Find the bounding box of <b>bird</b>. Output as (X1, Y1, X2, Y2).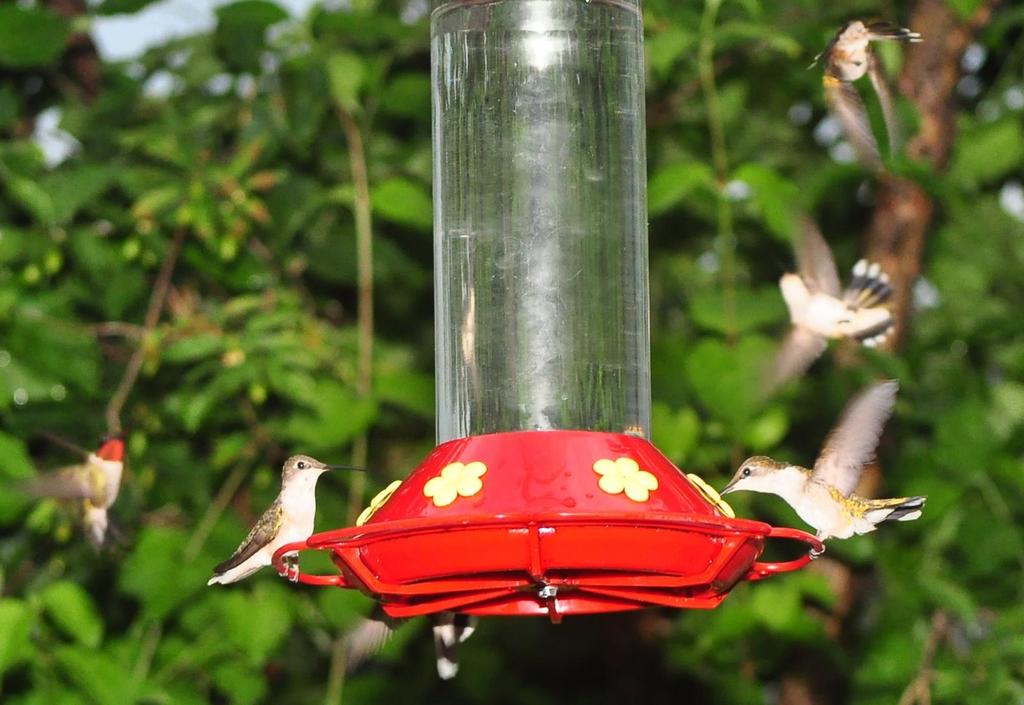
(717, 374, 924, 559).
